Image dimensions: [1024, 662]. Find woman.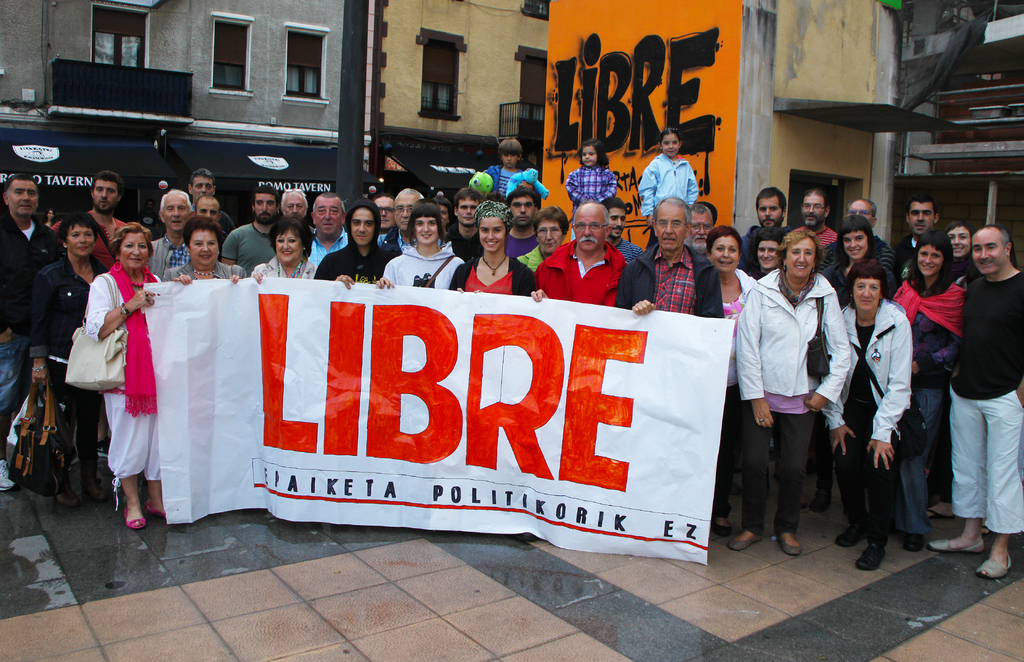
box(36, 213, 124, 511).
